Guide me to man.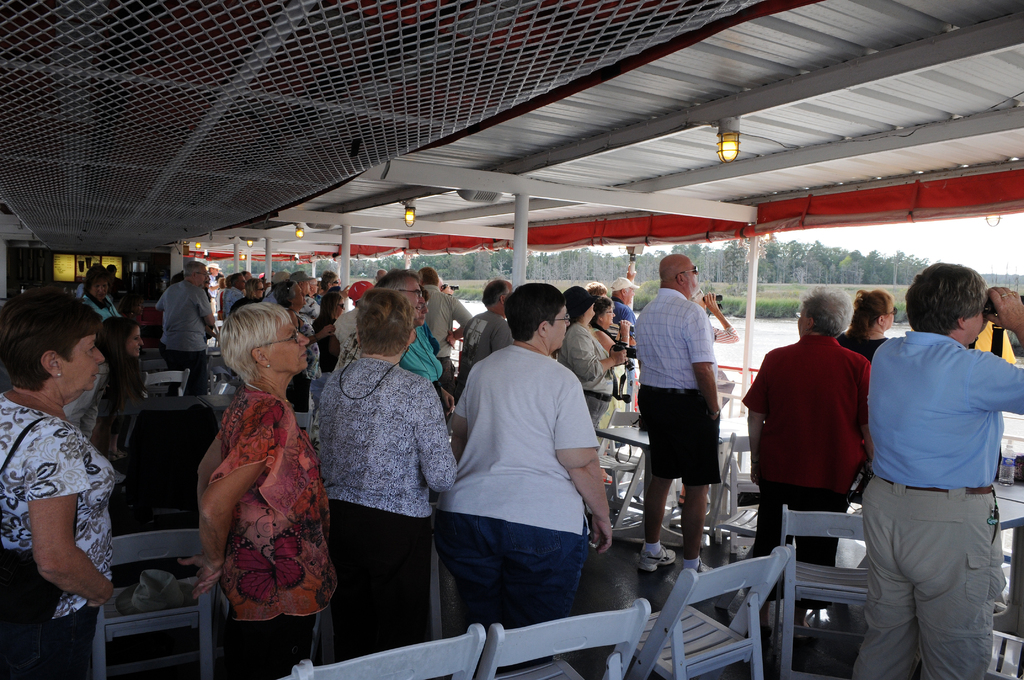
Guidance: l=460, t=280, r=514, b=397.
